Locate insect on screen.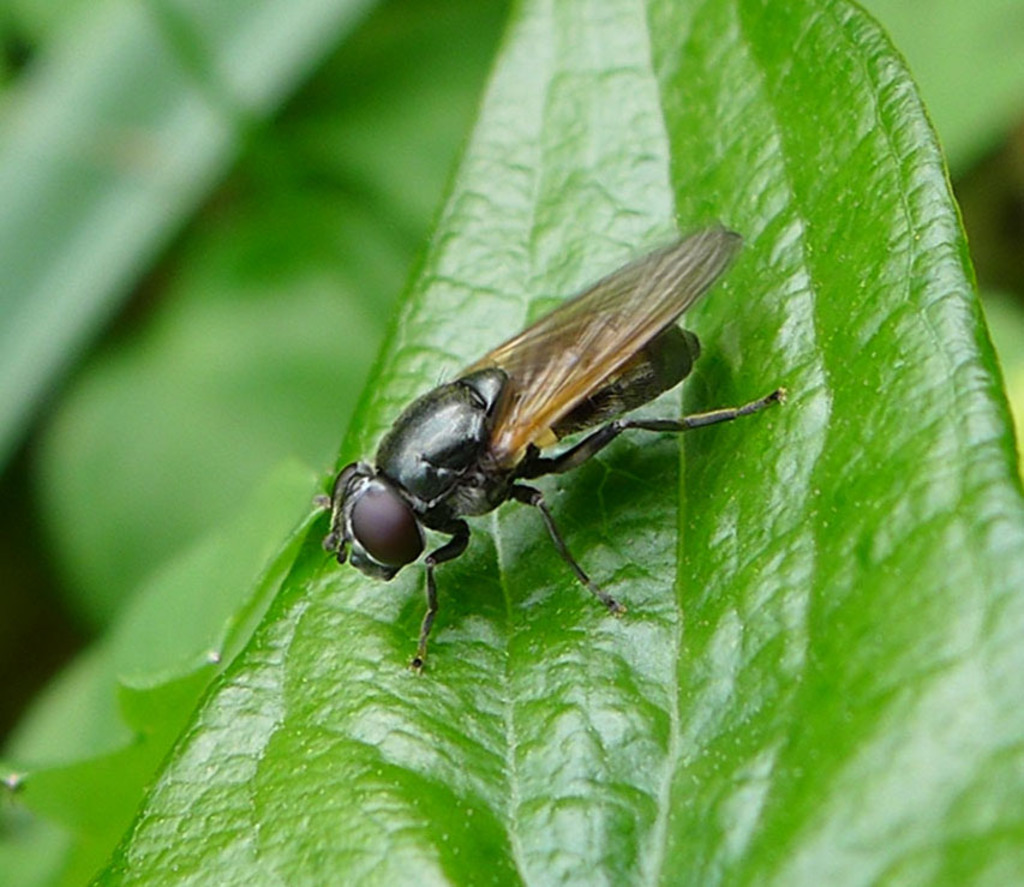
On screen at detection(294, 221, 807, 685).
